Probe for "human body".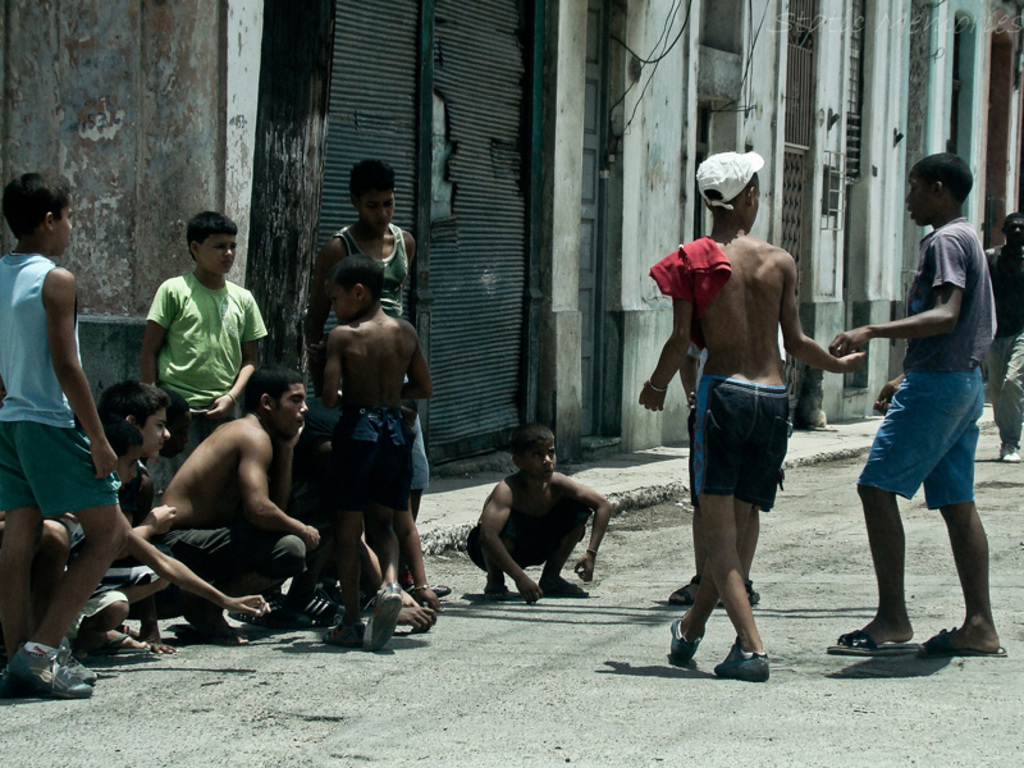
Probe result: bbox=[466, 431, 613, 614].
